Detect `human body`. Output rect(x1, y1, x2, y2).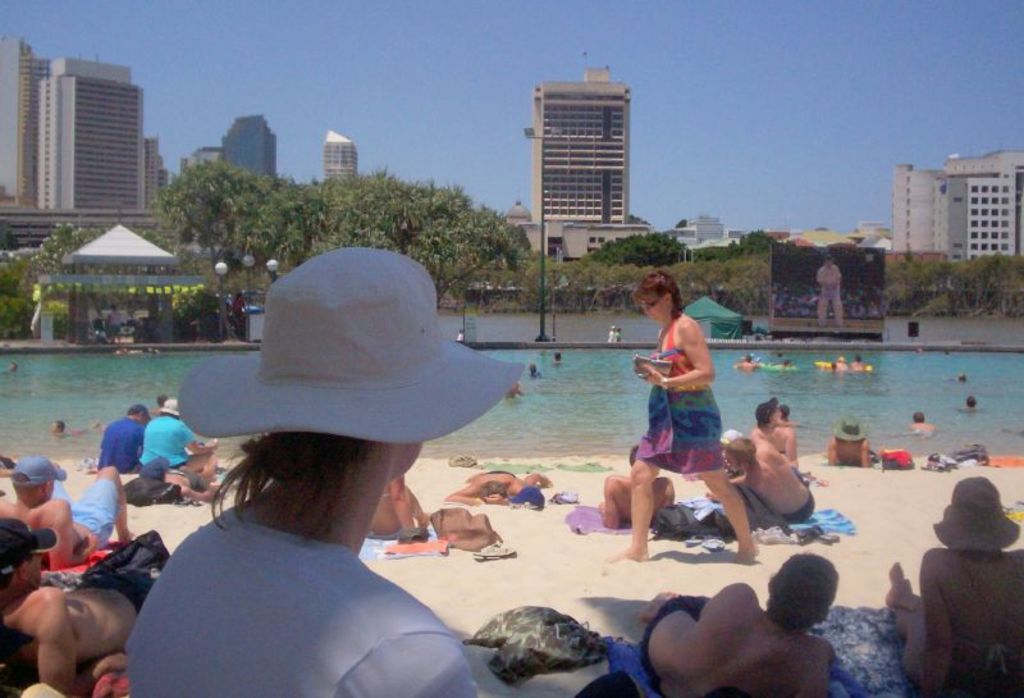
rect(750, 425, 809, 462).
